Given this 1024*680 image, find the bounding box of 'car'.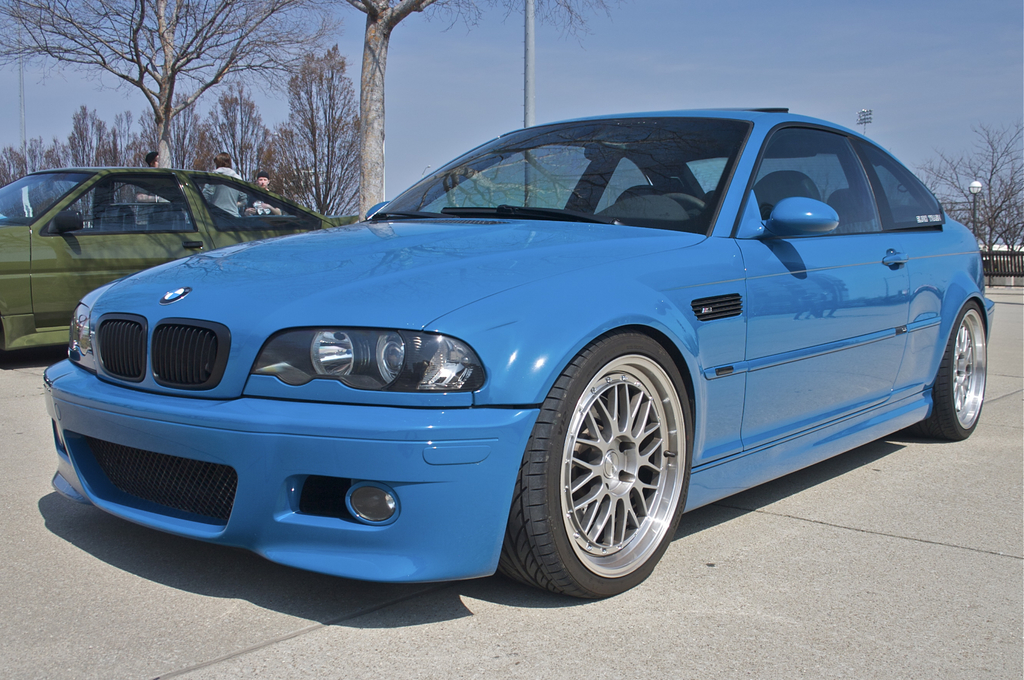
{"left": 44, "top": 106, "right": 1012, "bottom": 593}.
